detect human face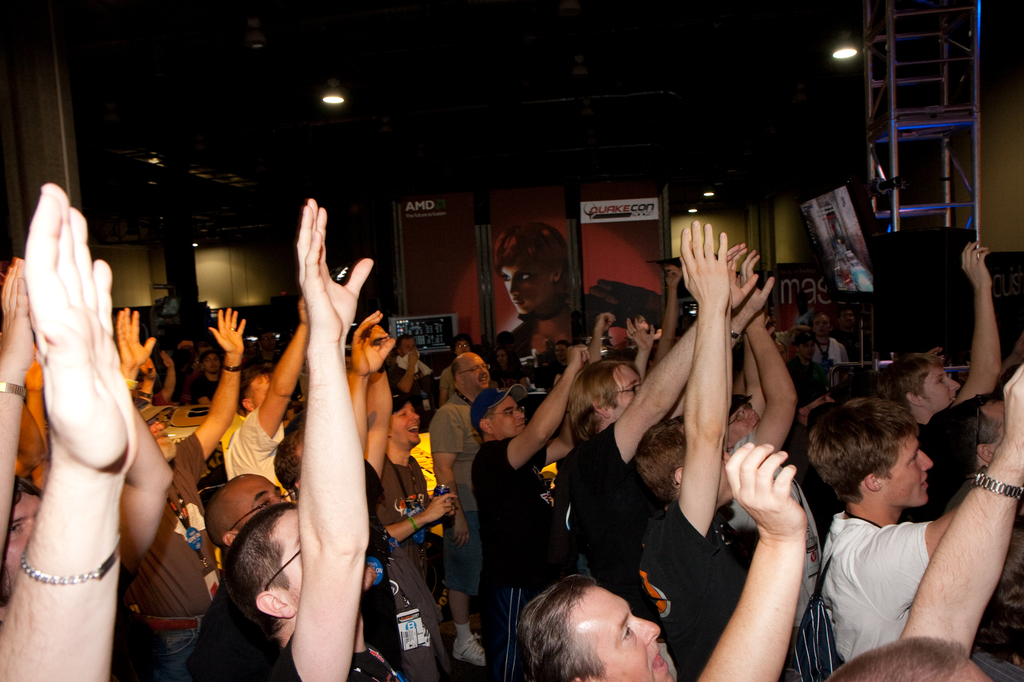
rect(801, 342, 815, 360)
